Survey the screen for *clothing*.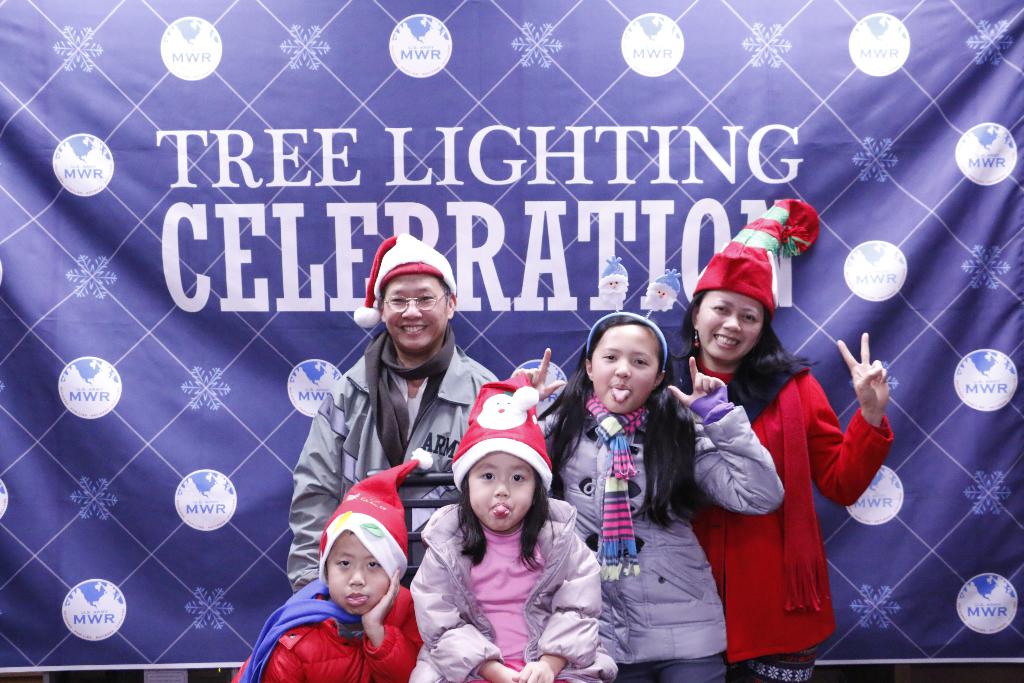
Survey found: bbox=(402, 497, 614, 682).
